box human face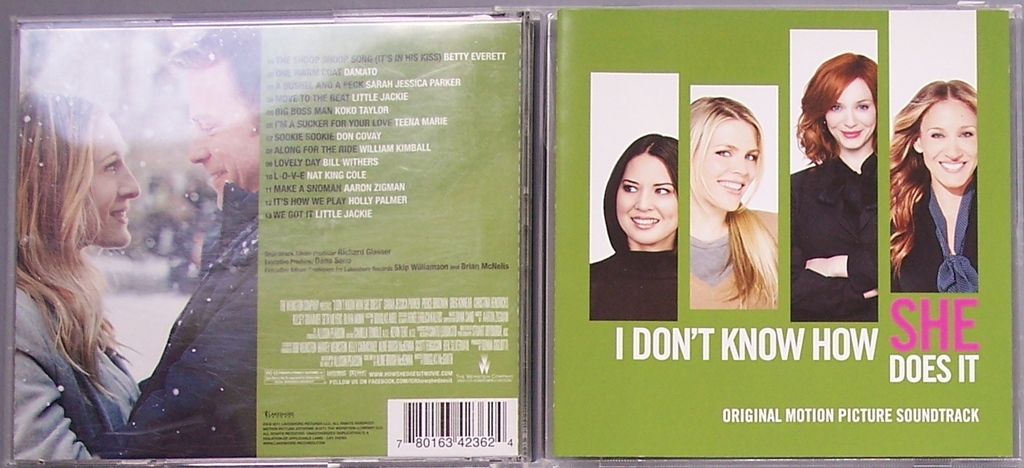
x1=824, y1=76, x2=875, y2=152
